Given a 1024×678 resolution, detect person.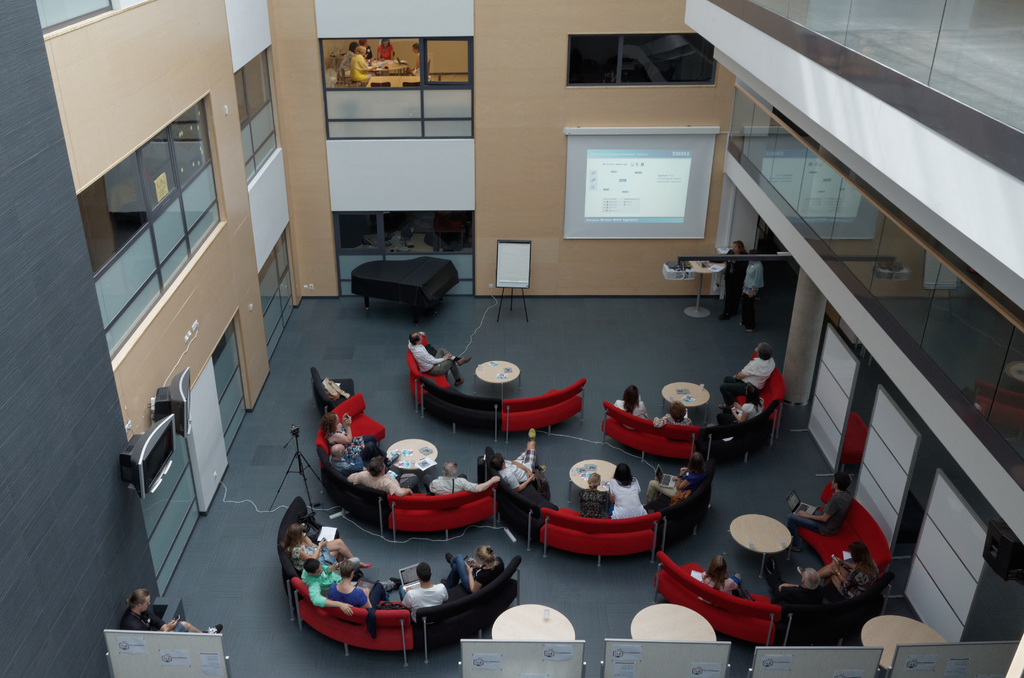
region(348, 44, 377, 86).
